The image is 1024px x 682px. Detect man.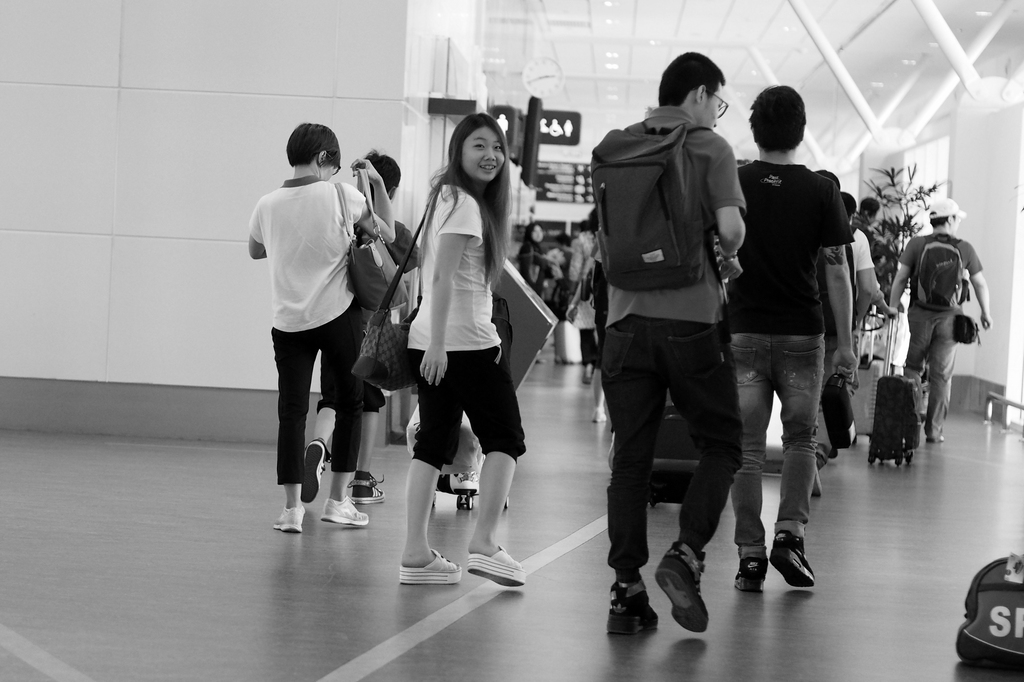
Detection: <bbox>886, 199, 993, 449</bbox>.
